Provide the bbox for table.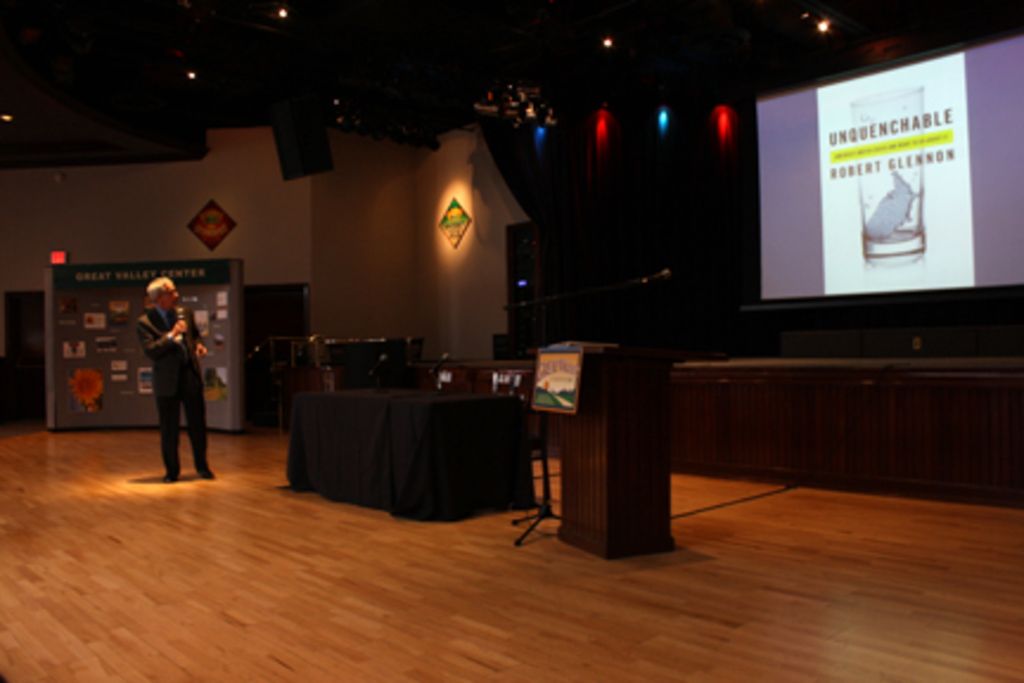
crop(287, 384, 538, 524).
